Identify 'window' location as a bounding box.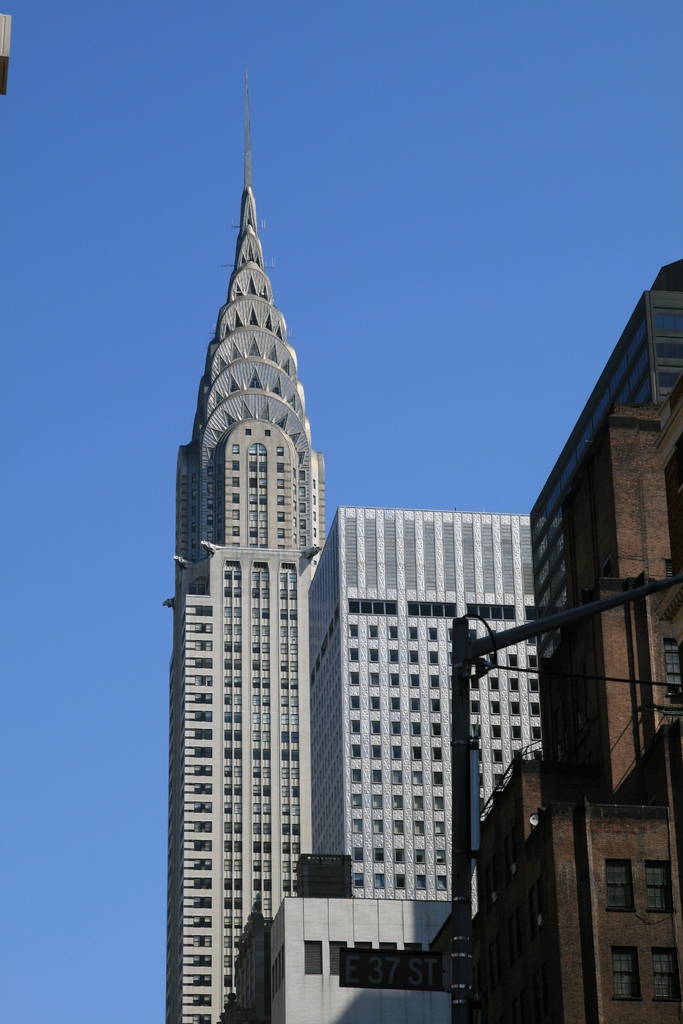
[653, 301, 682, 331].
